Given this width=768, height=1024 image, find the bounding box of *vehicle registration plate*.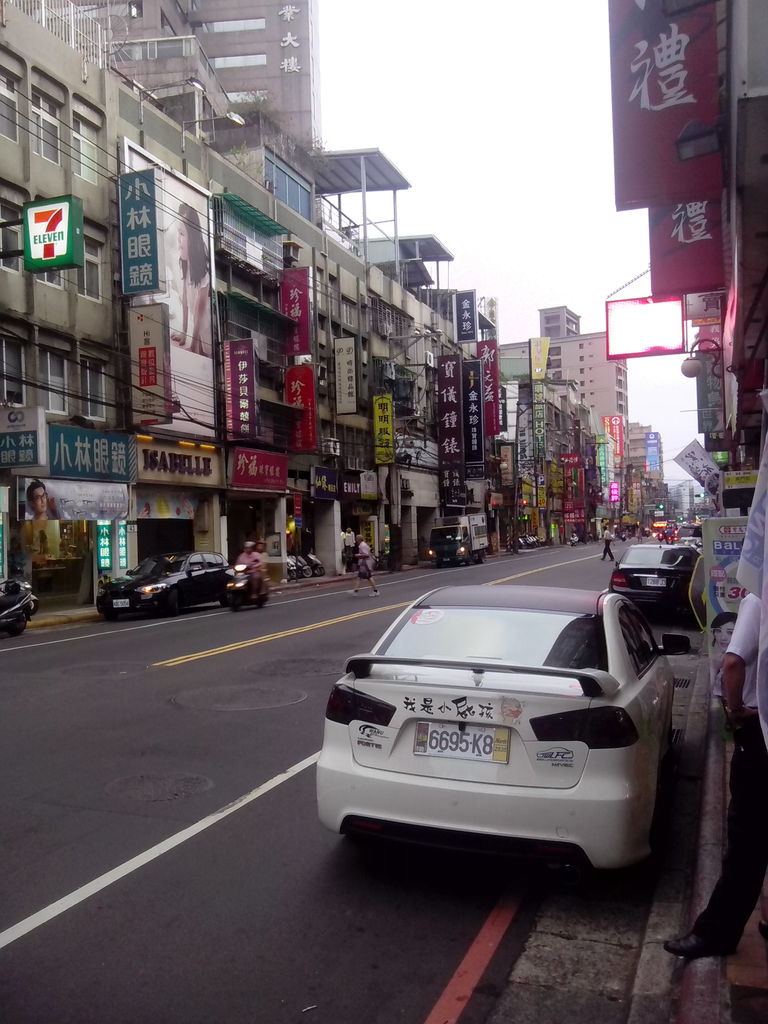
(412, 720, 511, 760).
